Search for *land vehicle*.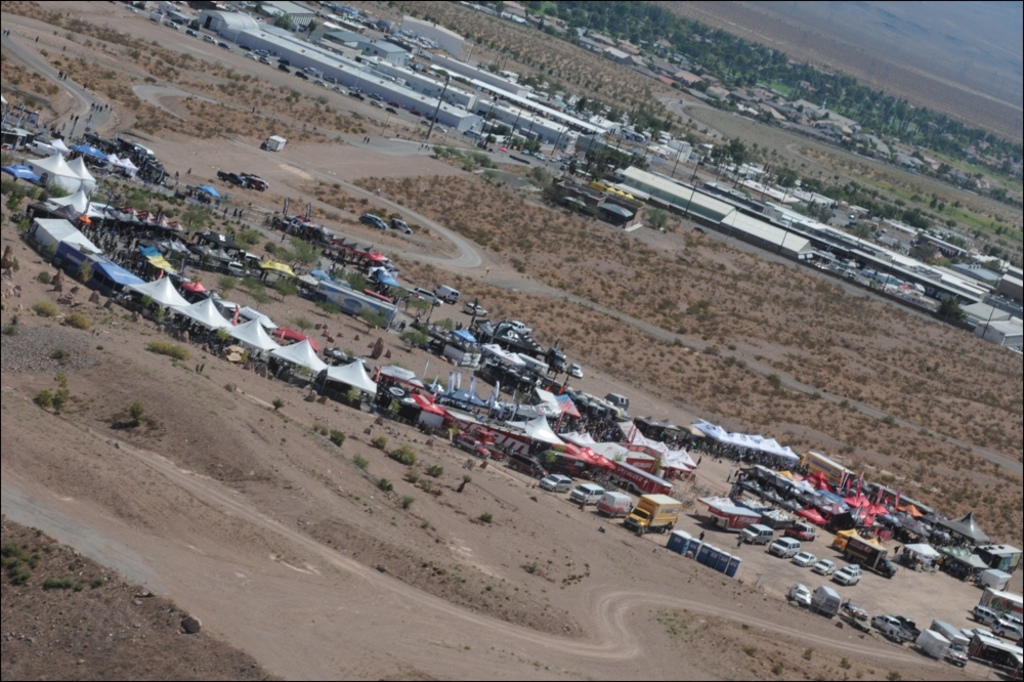
Found at [460, 300, 490, 319].
